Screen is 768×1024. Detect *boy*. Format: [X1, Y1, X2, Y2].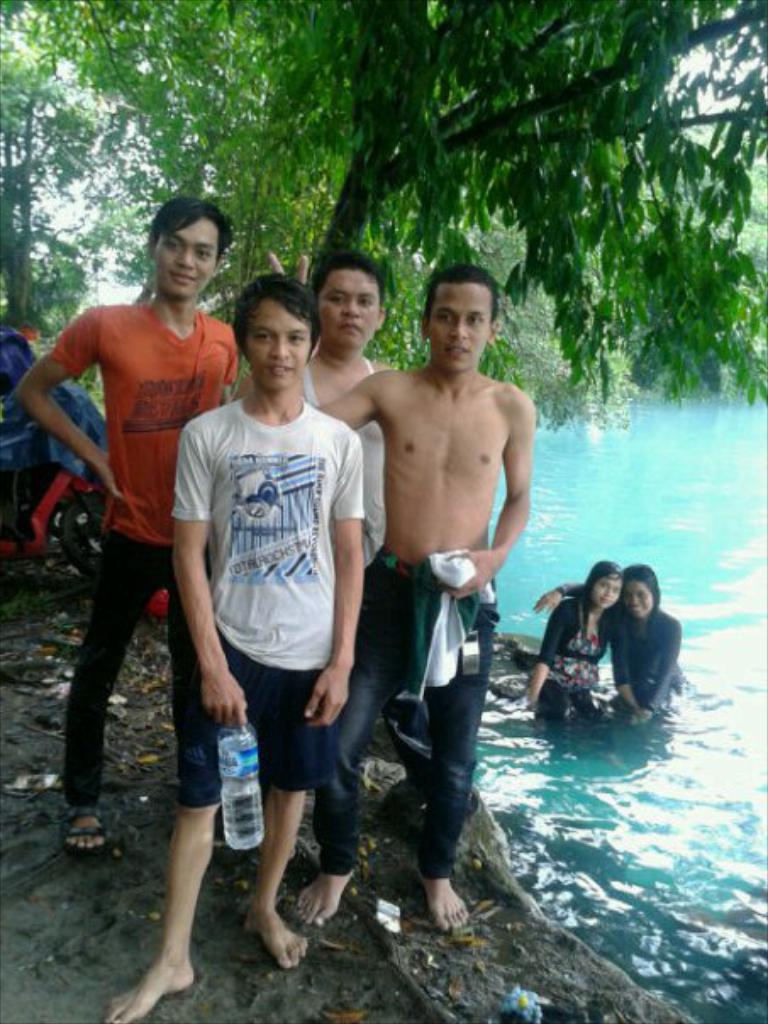
[10, 192, 249, 863].
